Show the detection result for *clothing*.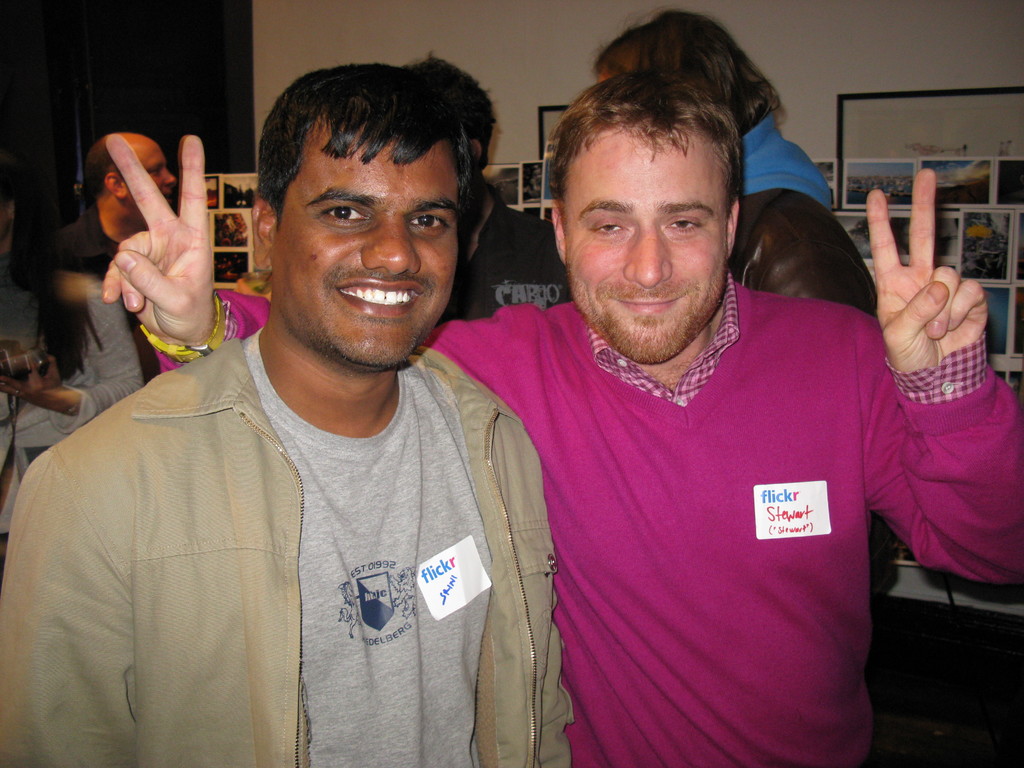
0/278/149/536.
